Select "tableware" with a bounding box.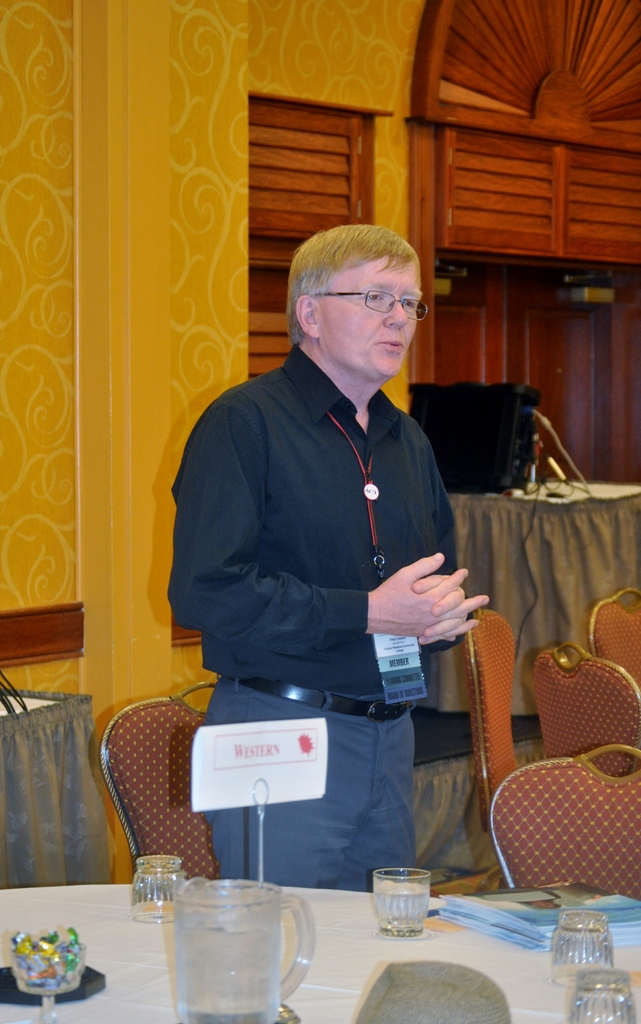
bbox=(569, 963, 640, 1022).
